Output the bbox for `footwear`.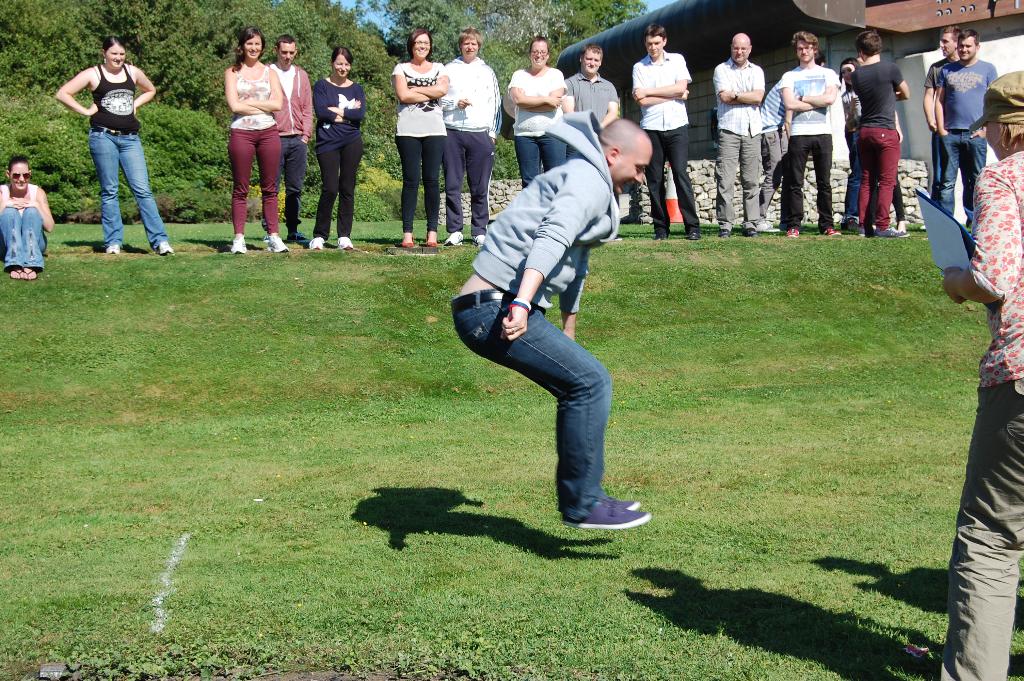
select_region(601, 499, 645, 511).
